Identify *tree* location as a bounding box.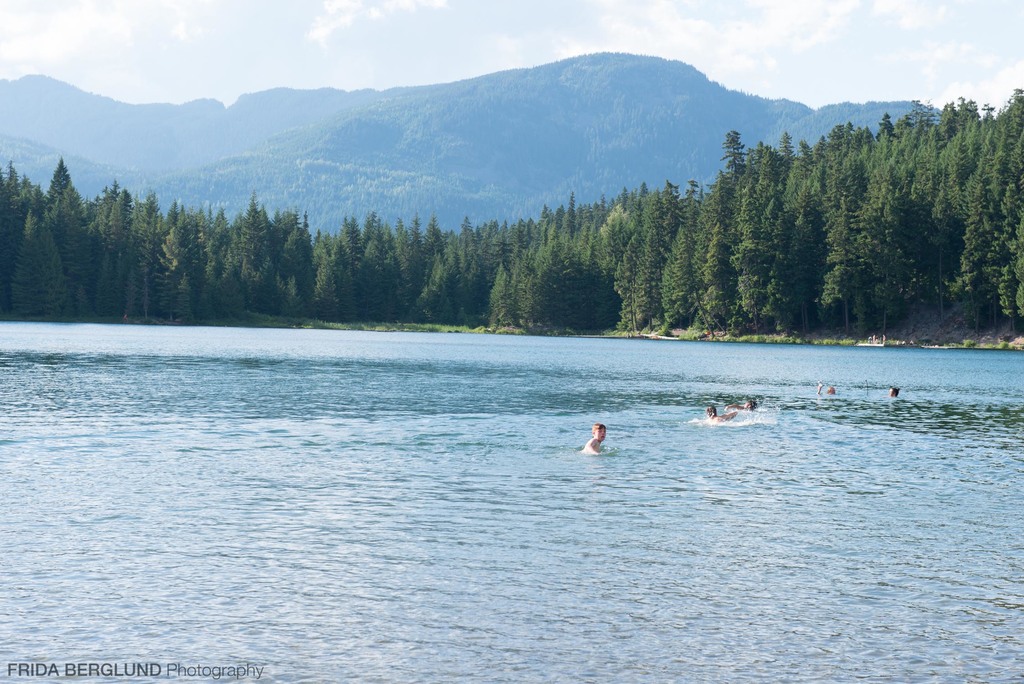
{"x1": 355, "y1": 239, "x2": 392, "y2": 305}.
